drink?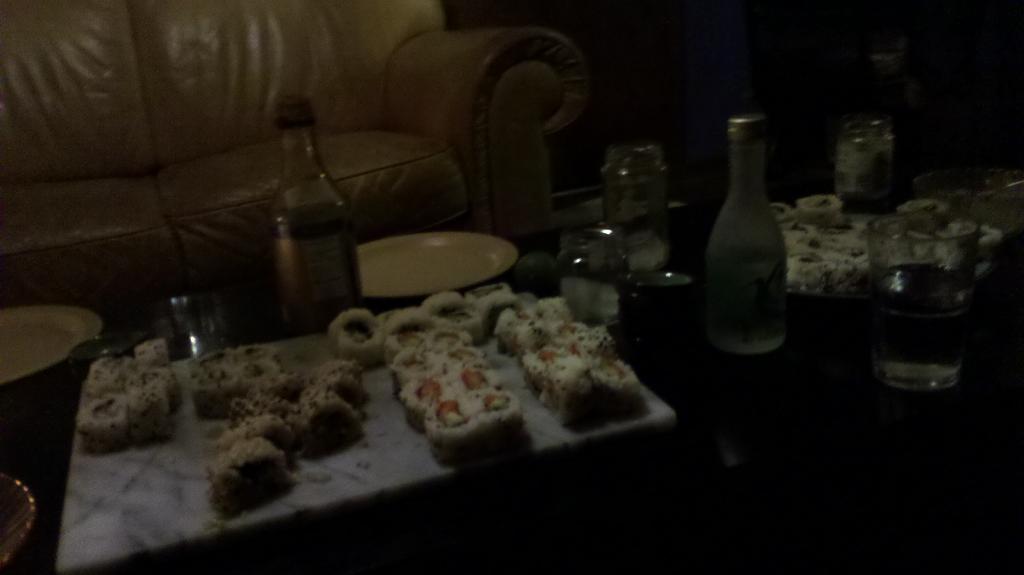
l=705, t=118, r=787, b=355
